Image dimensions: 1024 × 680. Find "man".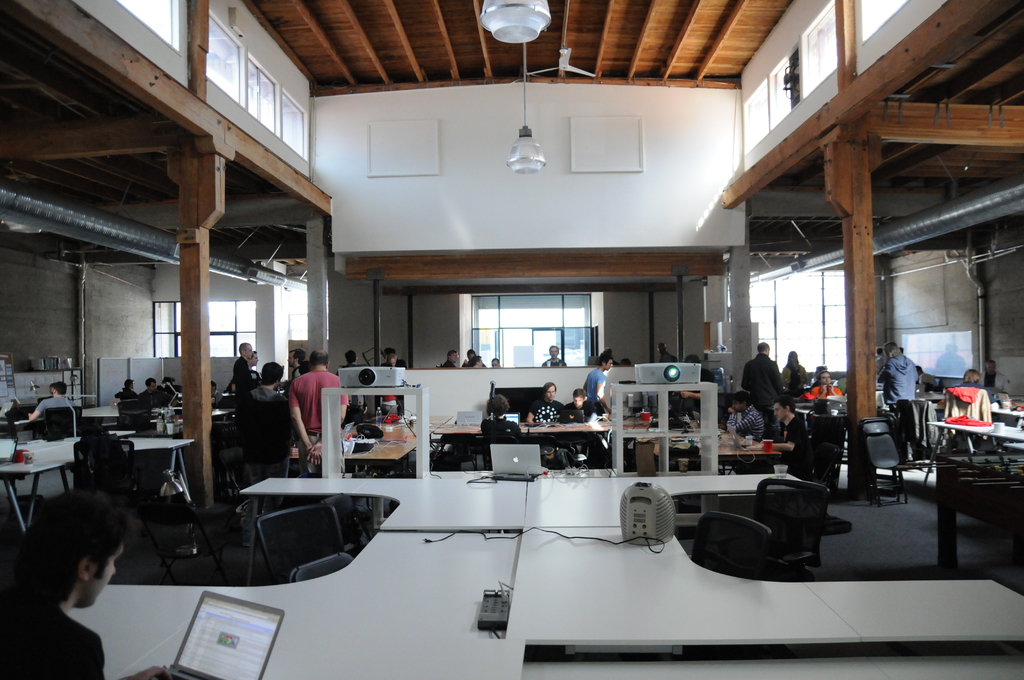
{"left": 743, "top": 344, "right": 784, "bottom": 437}.
